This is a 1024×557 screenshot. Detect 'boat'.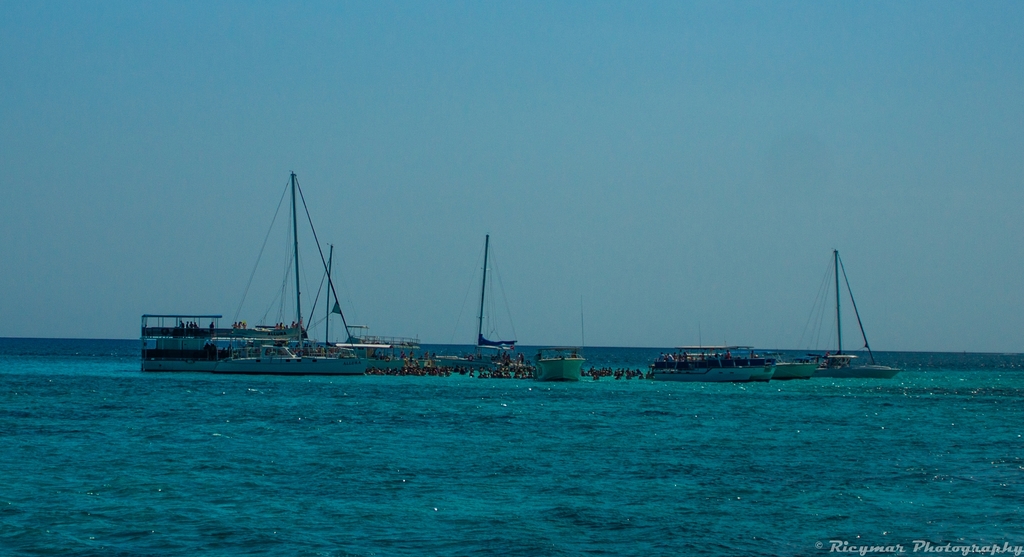
x1=140 y1=171 x2=369 y2=373.
